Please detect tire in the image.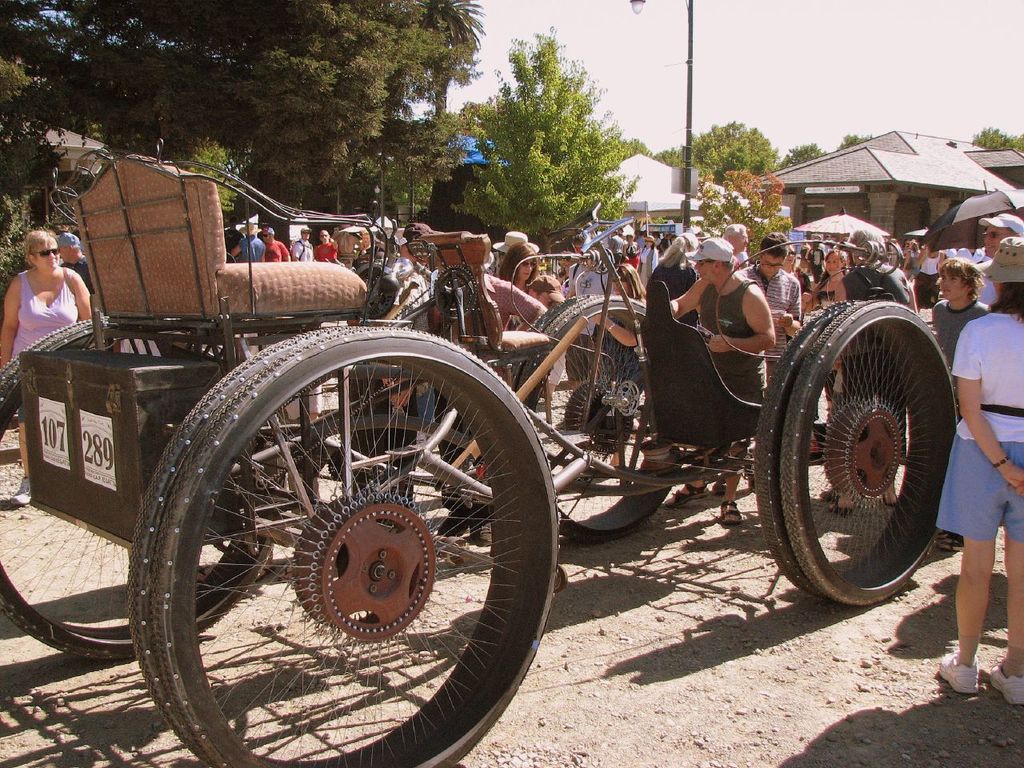
select_region(752, 298, 958, 614).
